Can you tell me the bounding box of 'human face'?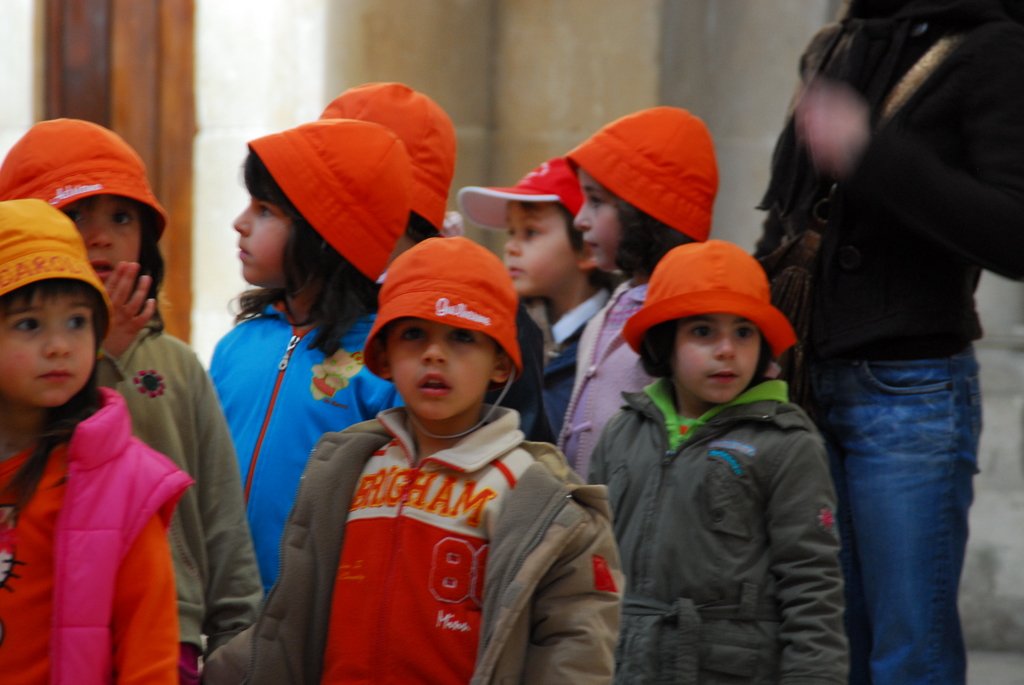
x1=383 y1=316 x2=497 y2=417.
